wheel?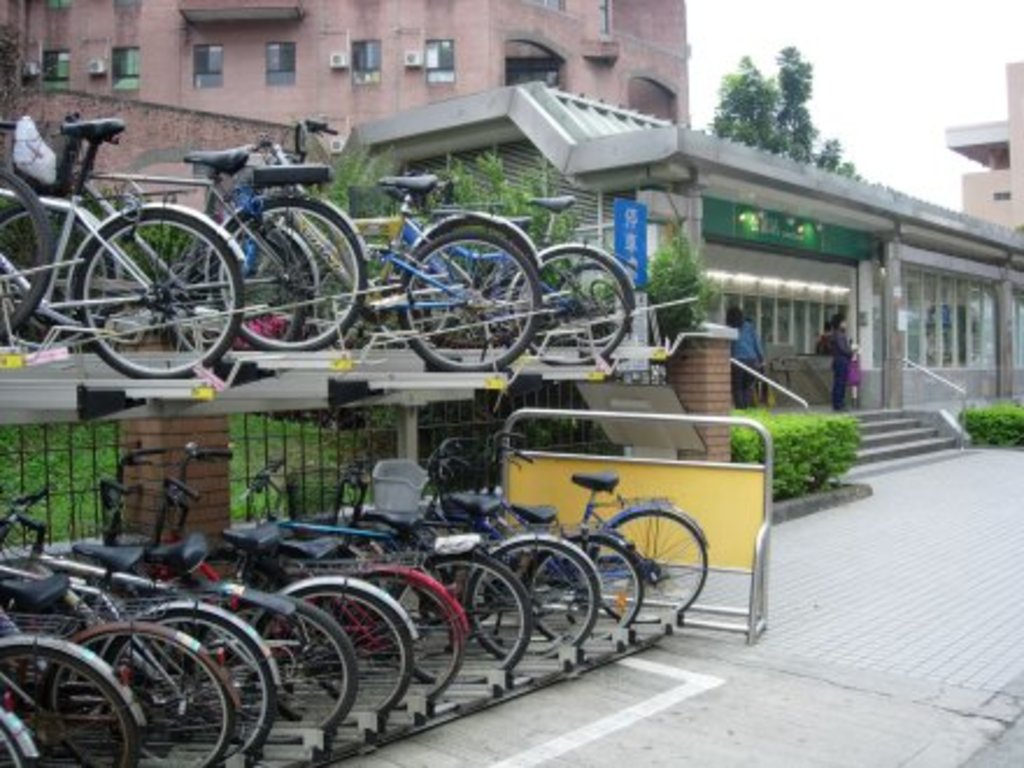
detection(512, 244, 633, 368)
